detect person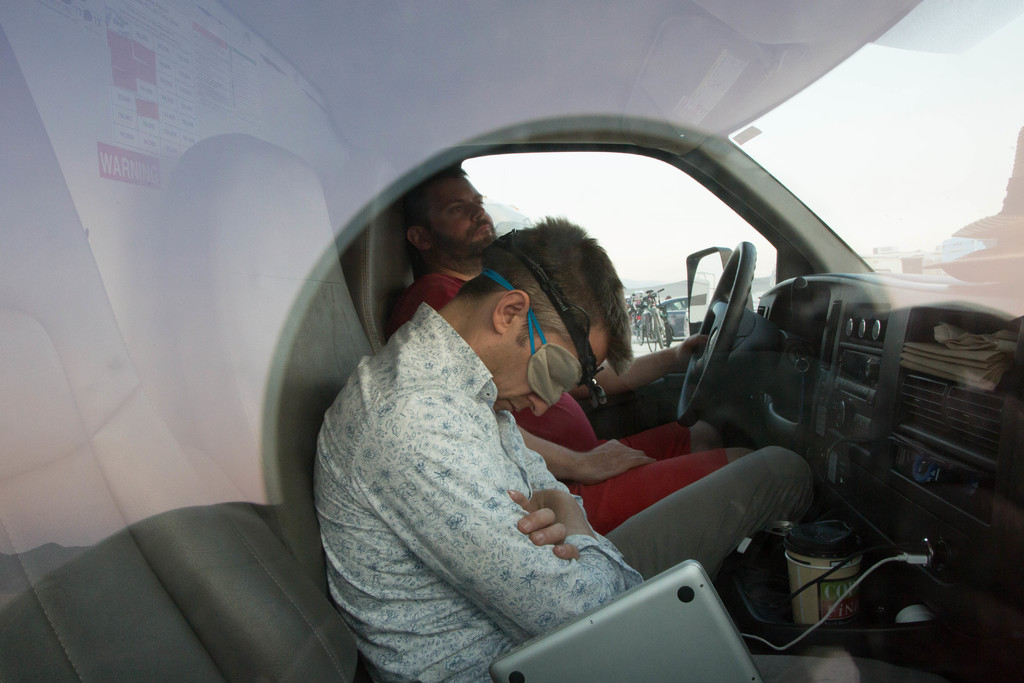
<bbox>393, 159, 754, 534</bbox>
